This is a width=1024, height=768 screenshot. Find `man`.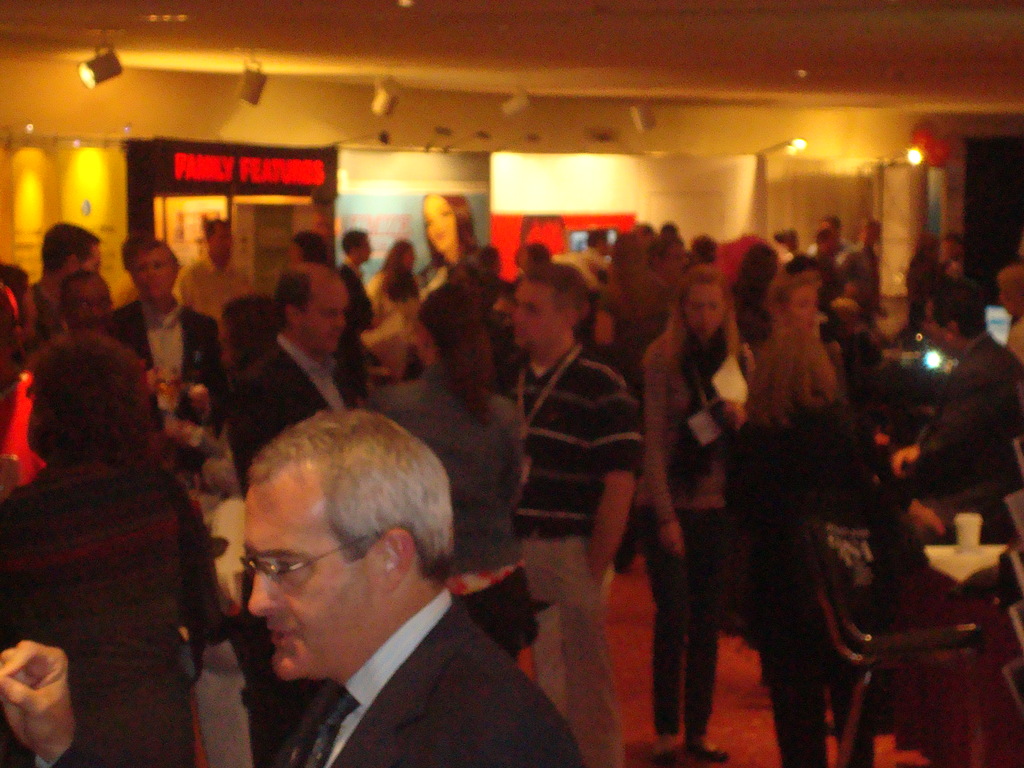
Bounding box: [616, 237, 689, 578].
